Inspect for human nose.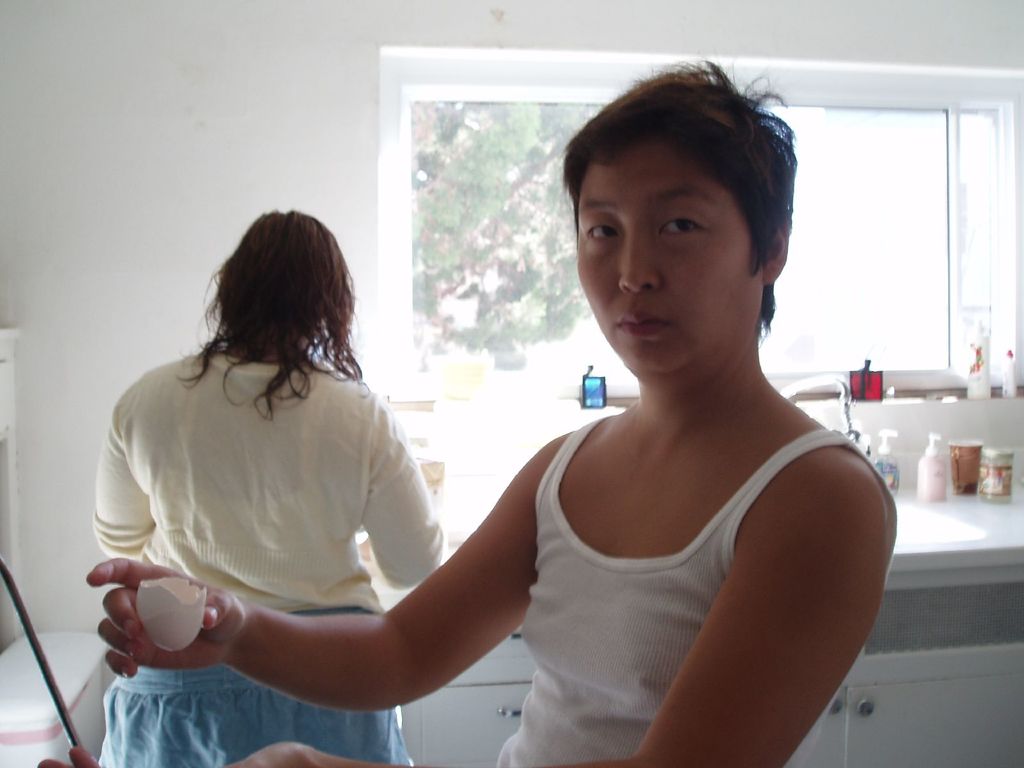
Inspection: <region>617, 221, 659, 289</region>.
